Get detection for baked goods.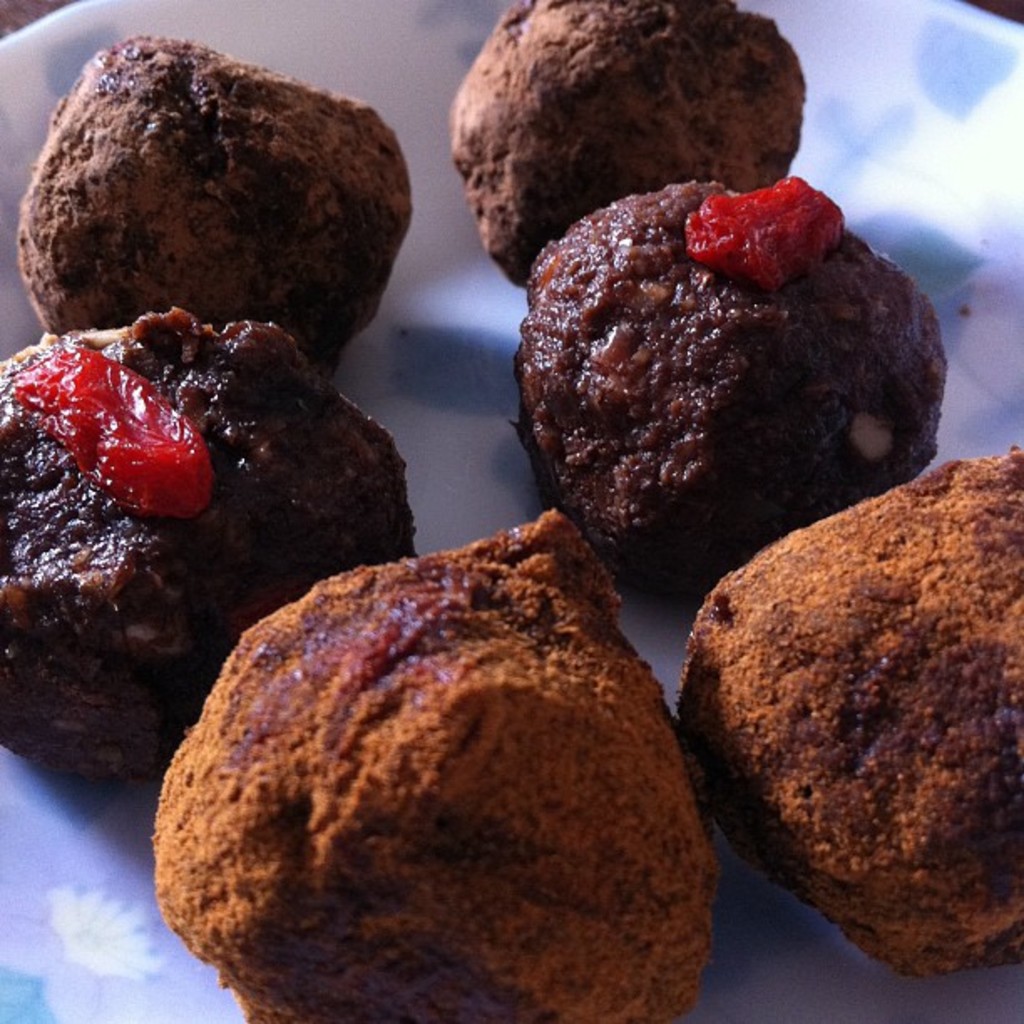
Detection: BBox(448, 0, 808, 288).
